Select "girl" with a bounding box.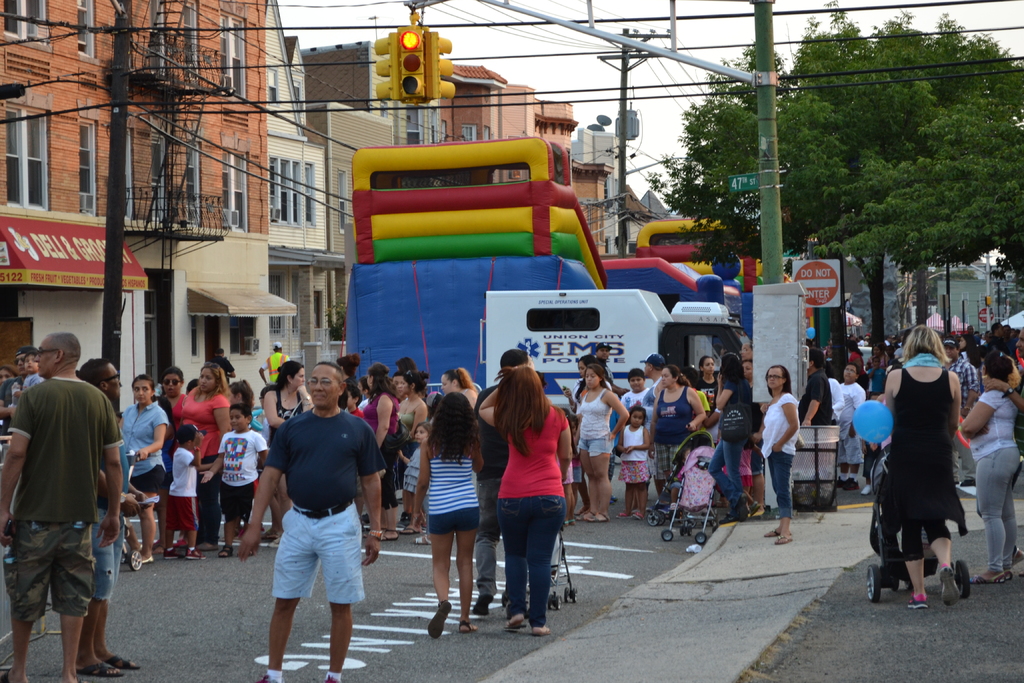
x1=764 y1=363 x2=799 y2=541.
